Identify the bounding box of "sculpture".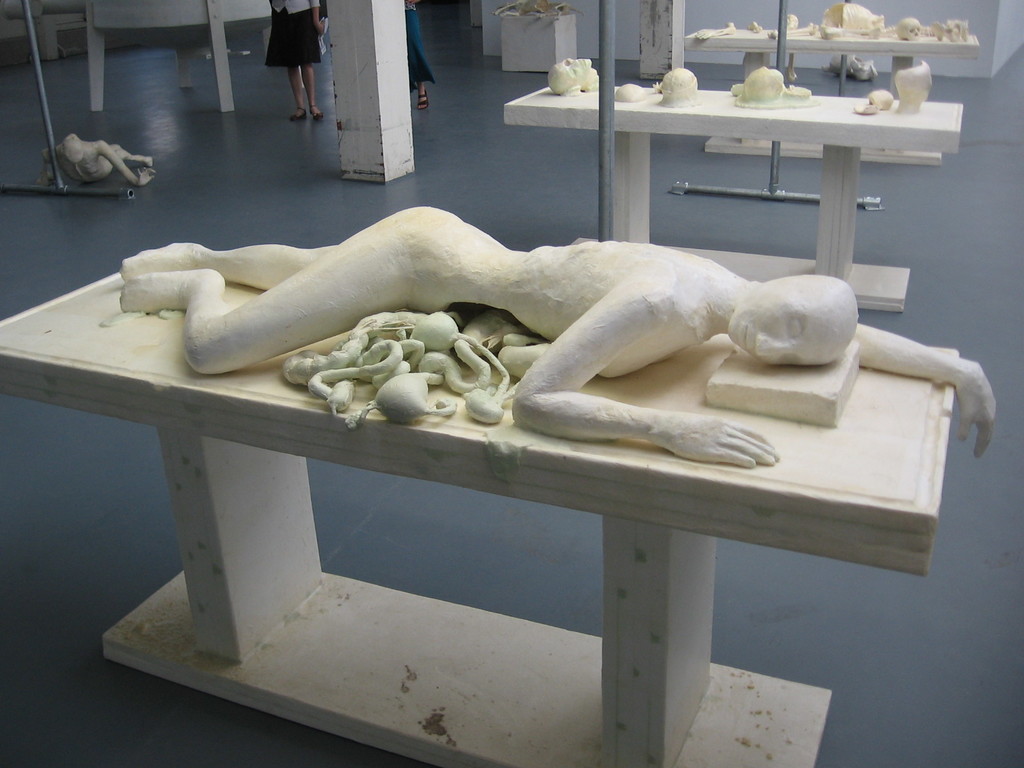
{"left": 661, "top": 74, "right": 700, "bottom": 106}.
